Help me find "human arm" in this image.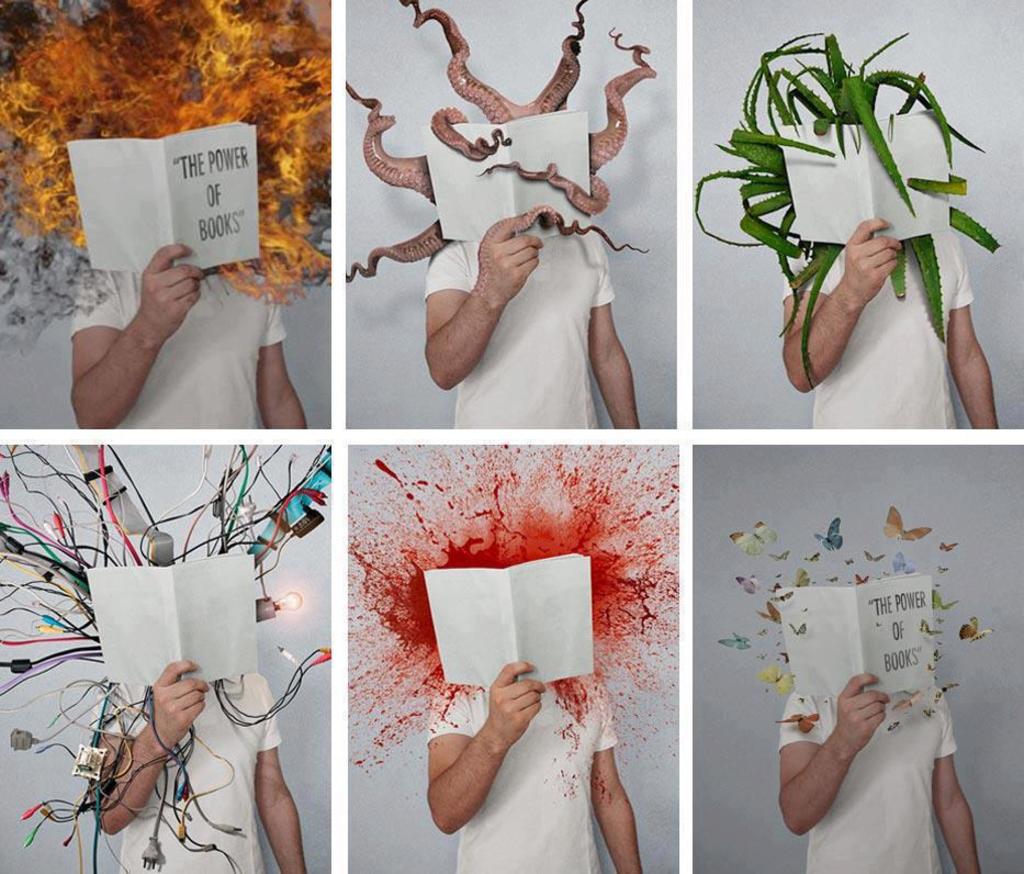
Found it: 775/669/889/836.
